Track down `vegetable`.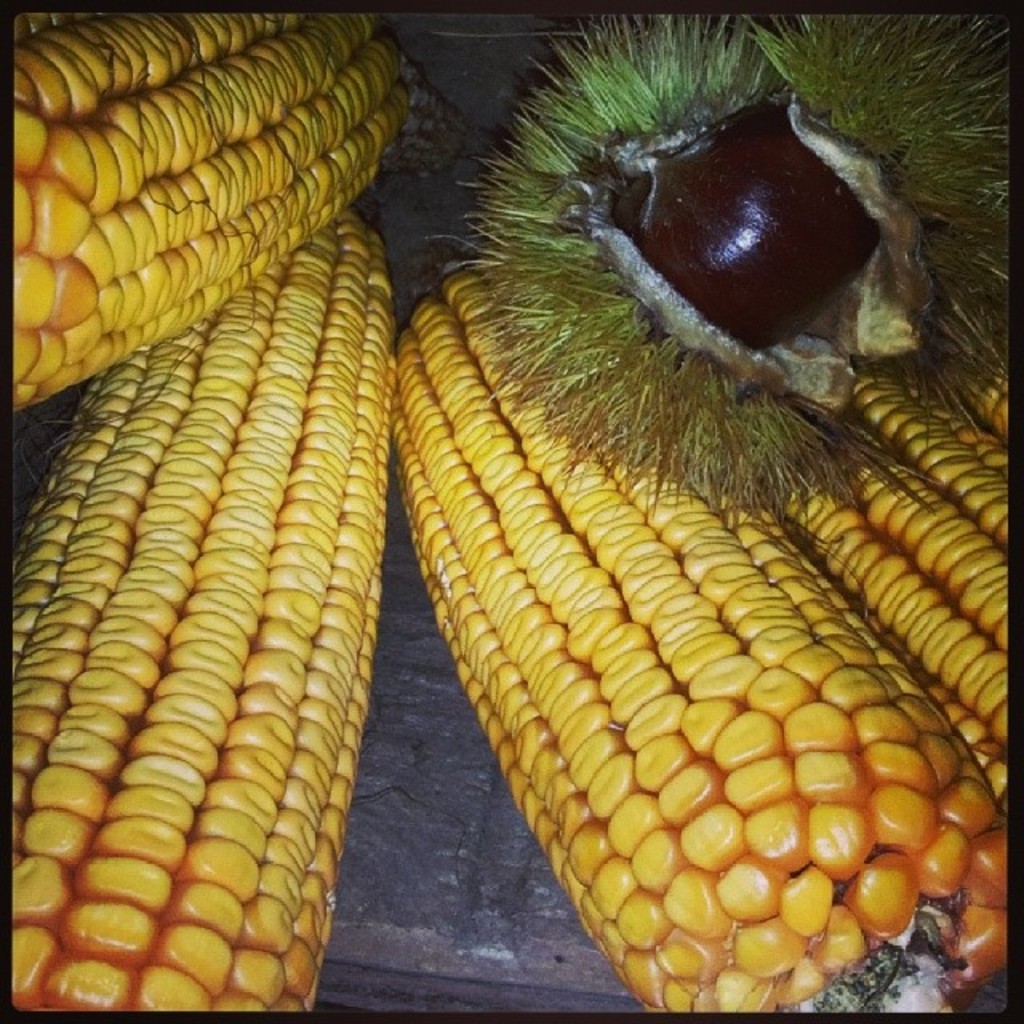
Tracked to detection(8, 208, 400, 1016).
